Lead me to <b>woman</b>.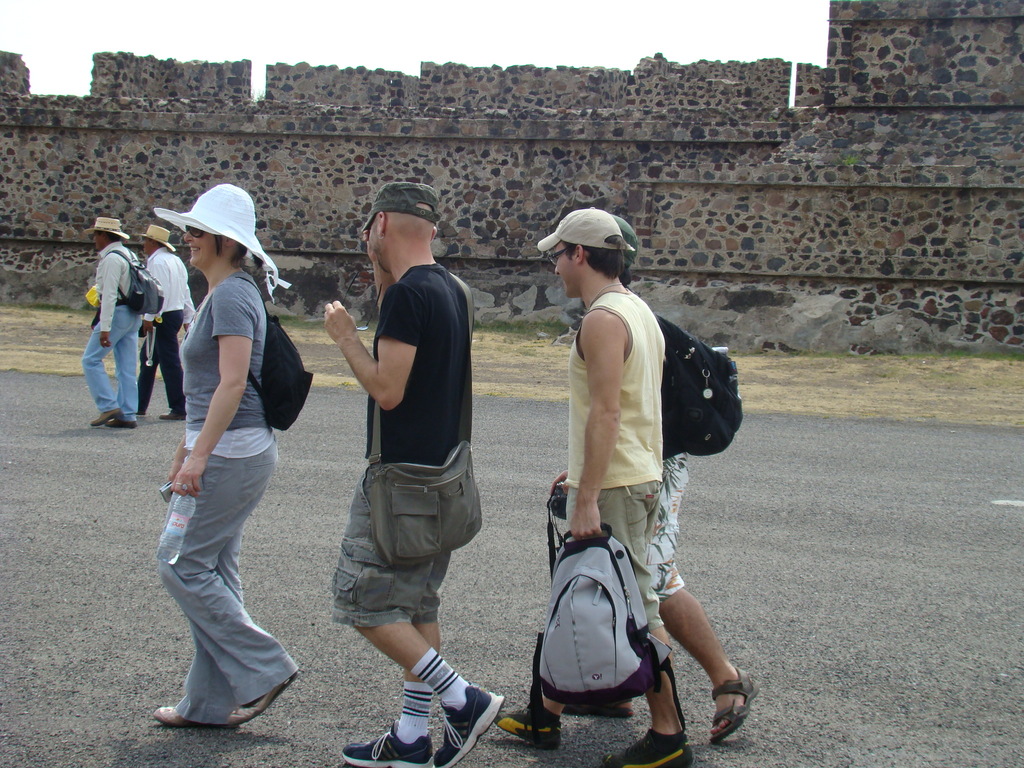
Lead to rect(151, 177, 315, 734).
